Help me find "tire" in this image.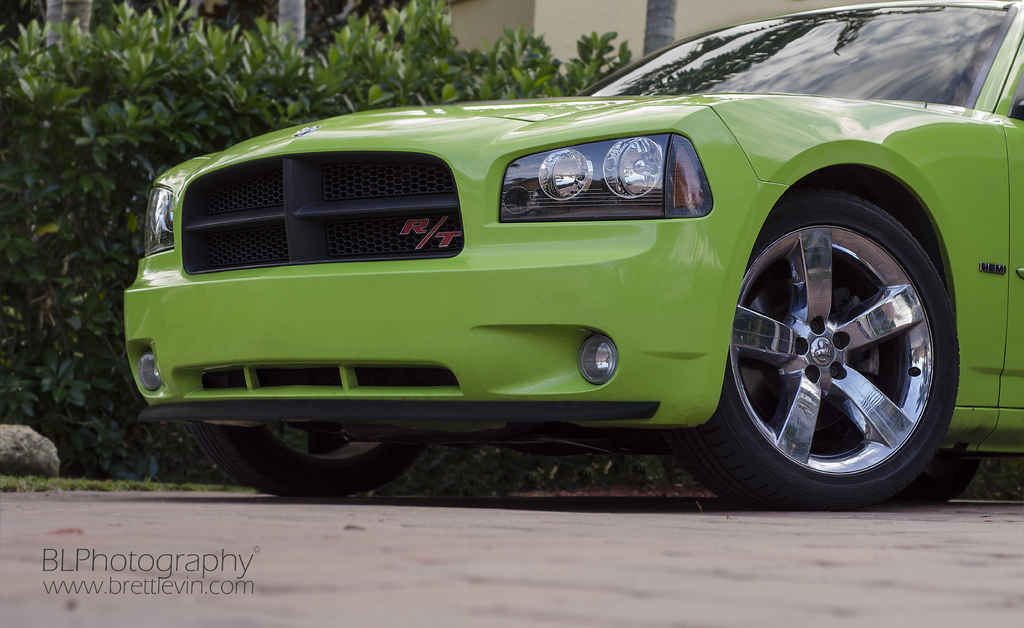
Found it: [left=188, top=418, right=420, bottom=496].
